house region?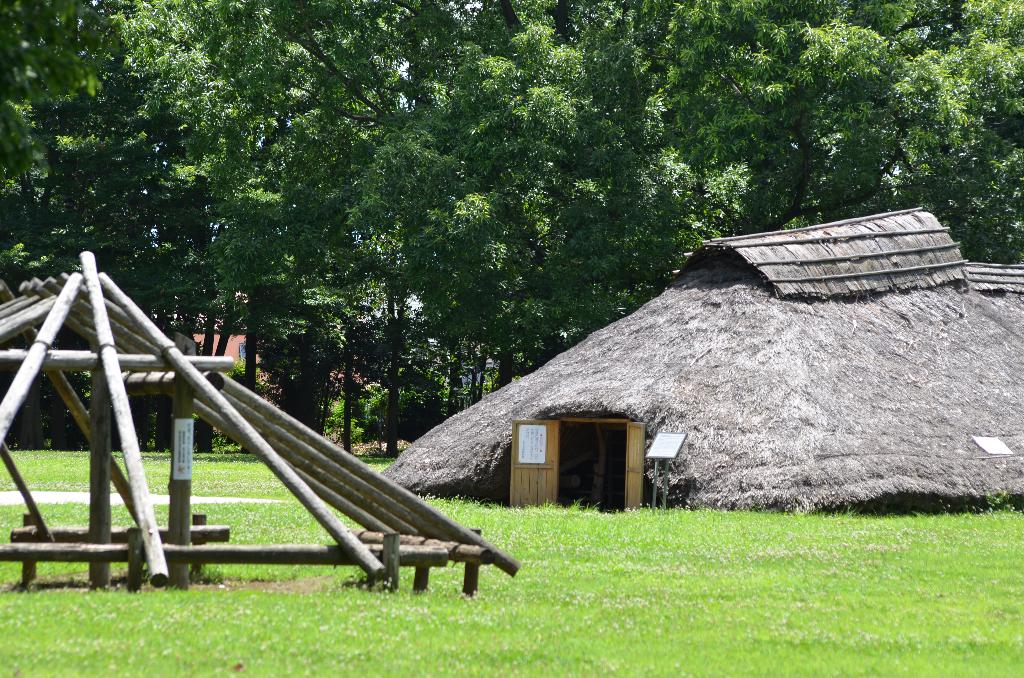
select_region(184, 291, 362, 409)
